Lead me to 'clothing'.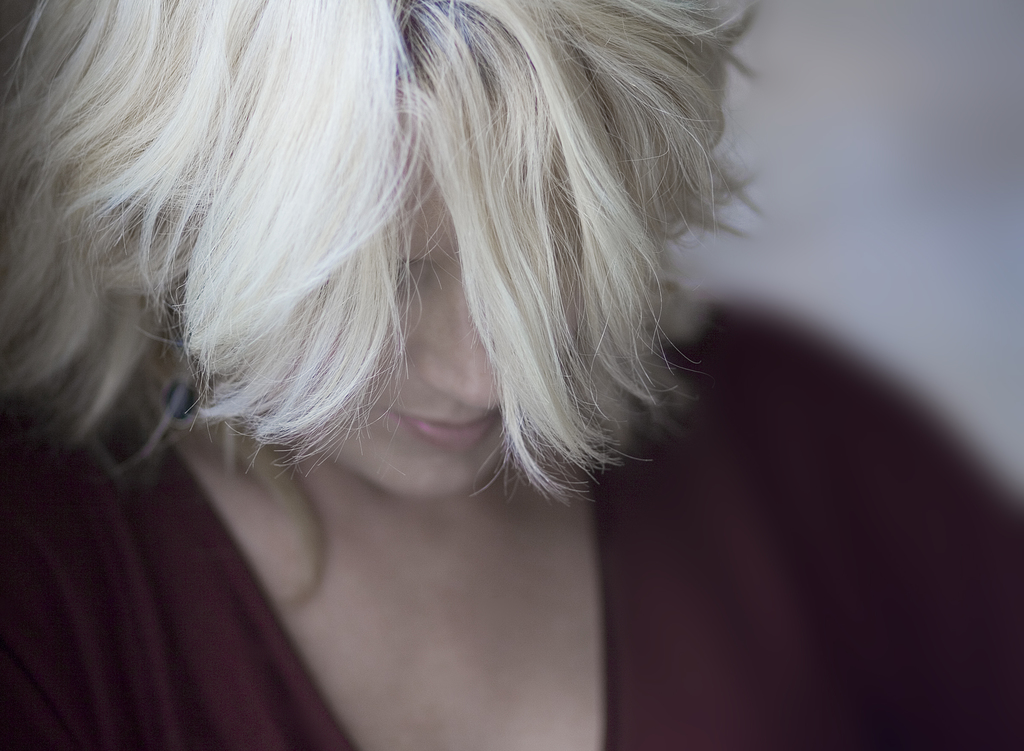
Lead to [left=5, top=296, right=1019, bottom=747].
